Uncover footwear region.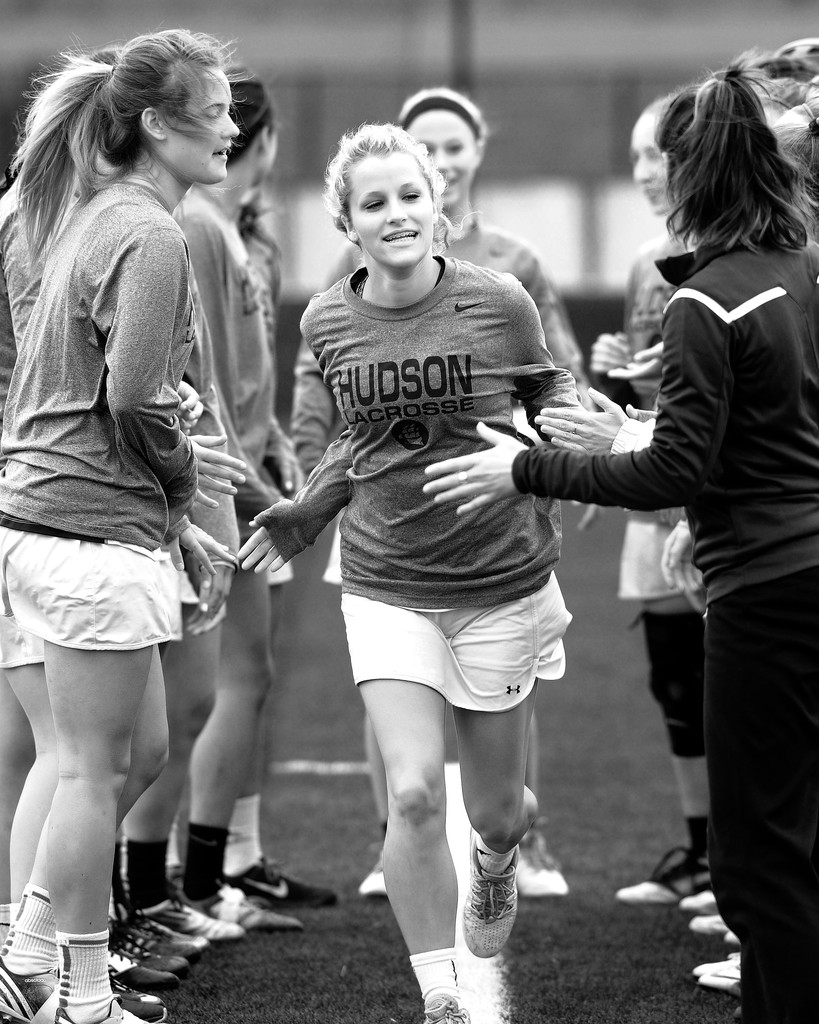
Uncovered: bbox=[28, 989, 159, 1023].
